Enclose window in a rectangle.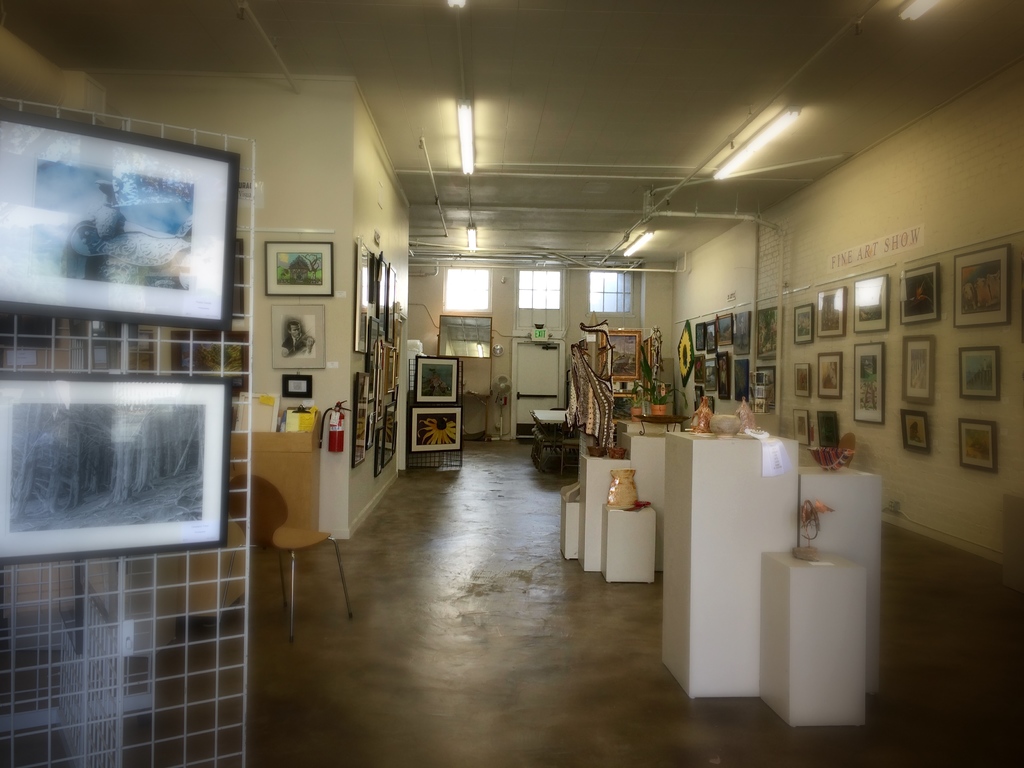
bbox=[517, 265, 565, 332].
